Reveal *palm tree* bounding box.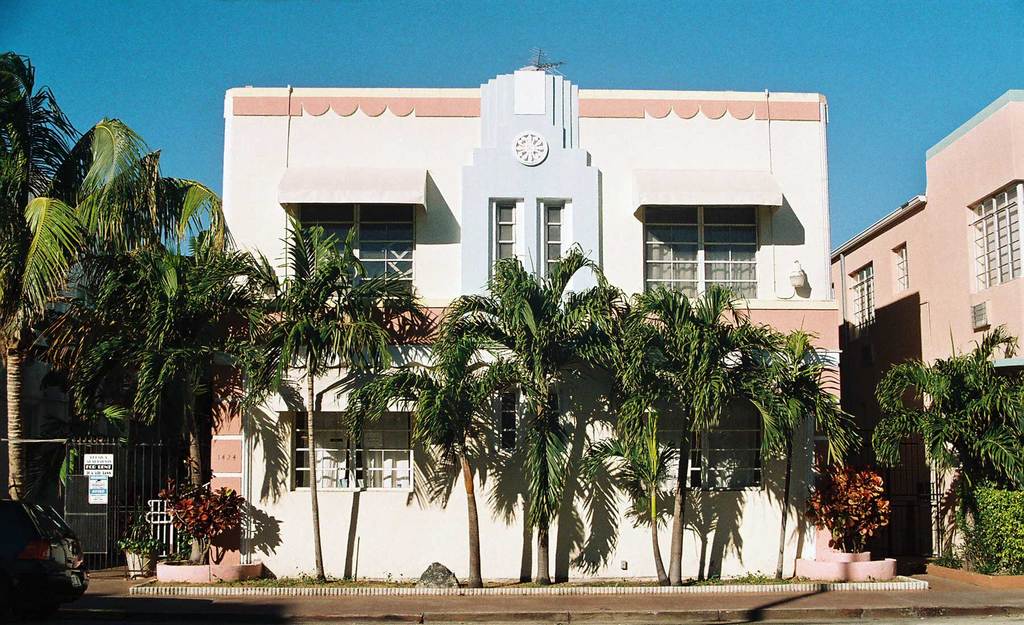
Revealed: pyautogui.locateOnScreen(705, 339, 796, 524).
